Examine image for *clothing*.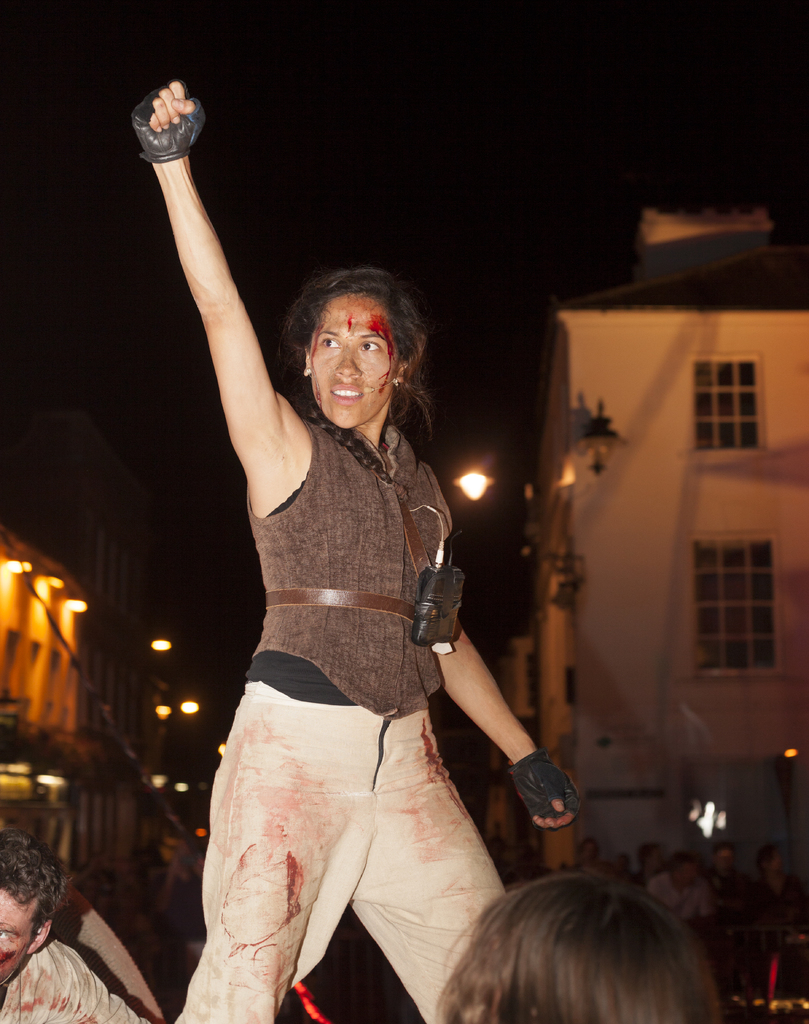
Examination result: bbox(0, 938, 141, 1023).
